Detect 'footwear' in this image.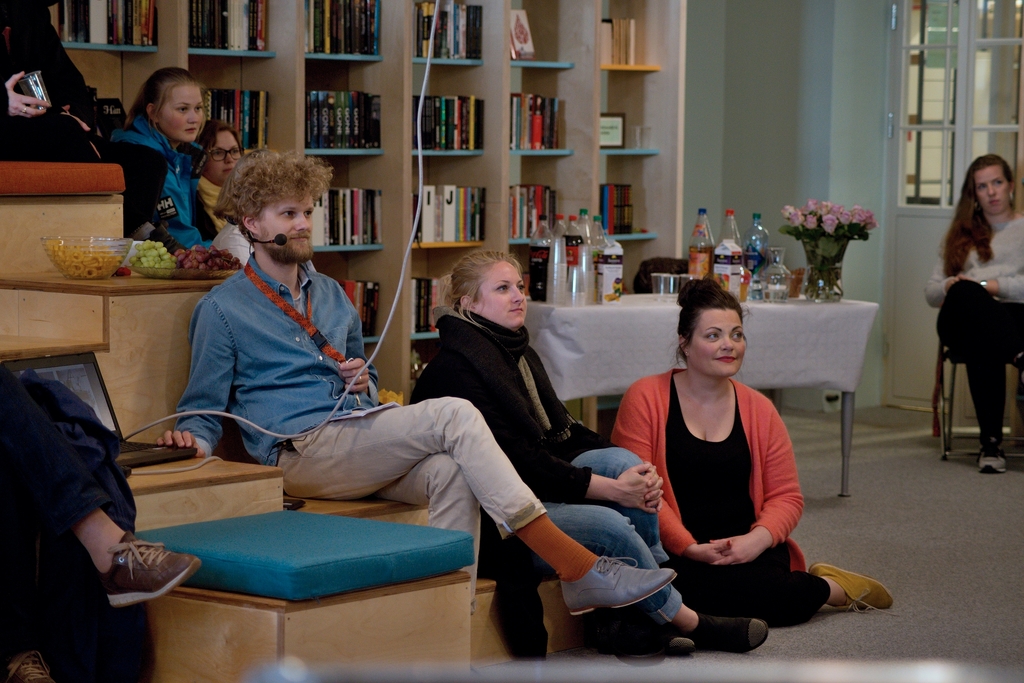
Detection: rect(682, 613, 767, 654).
